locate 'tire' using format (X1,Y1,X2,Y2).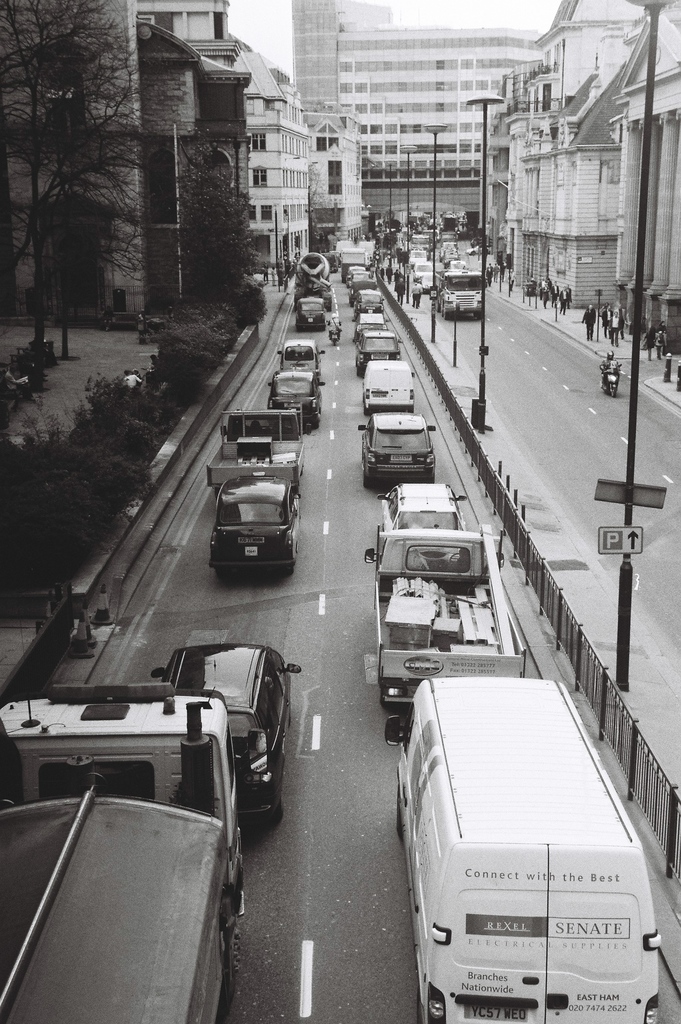
(362,477,375,489).
